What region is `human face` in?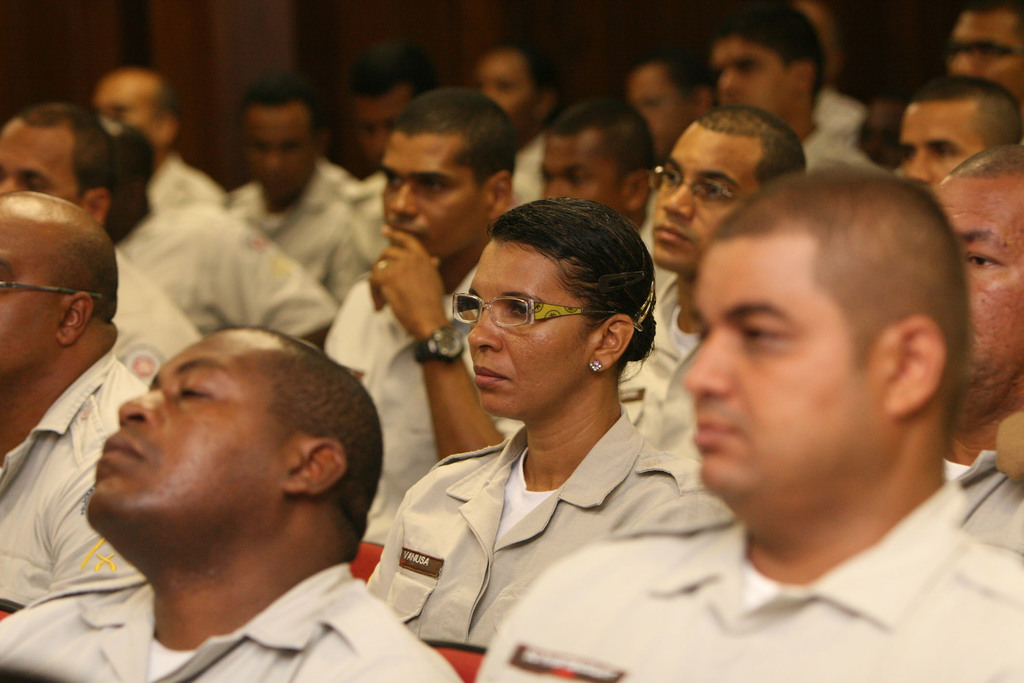
BBox(624, 74, 684, 151).
